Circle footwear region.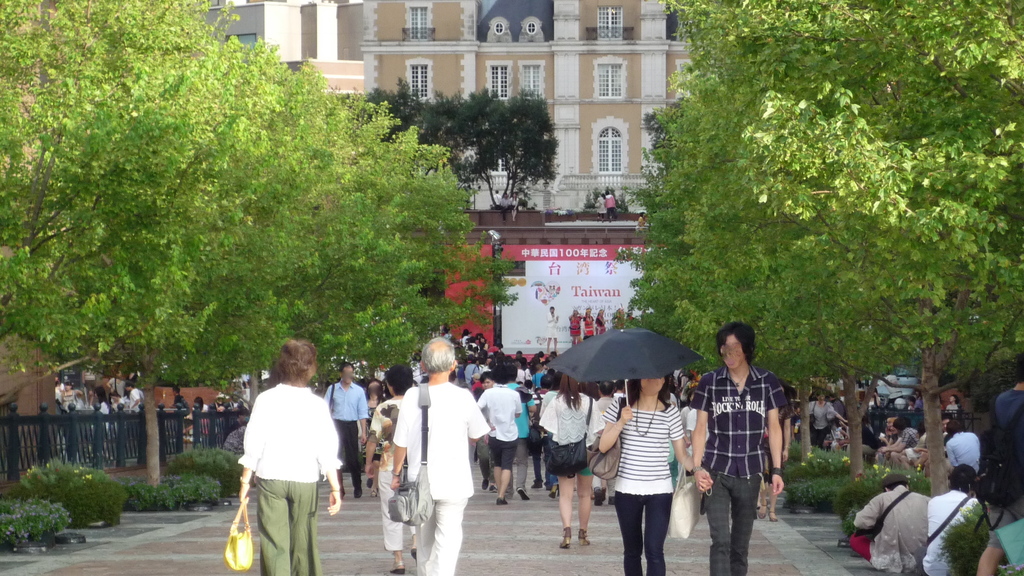
Region: Rect(405, 549, 415, 557).
